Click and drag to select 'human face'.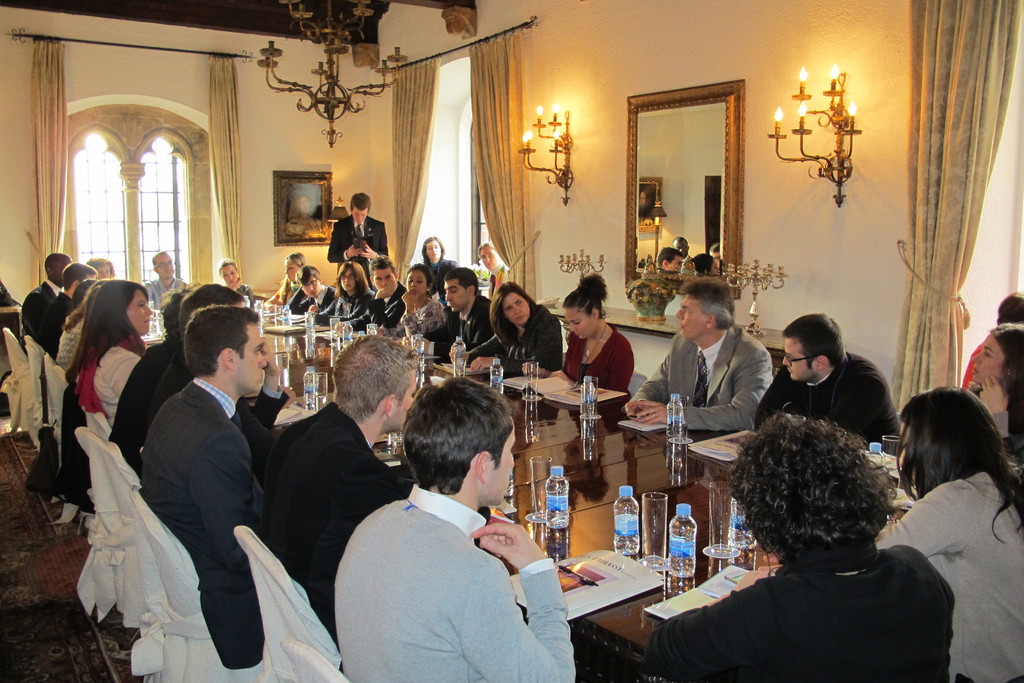
Selection: [x1=675, y1=296, x2=703, y2=338].
